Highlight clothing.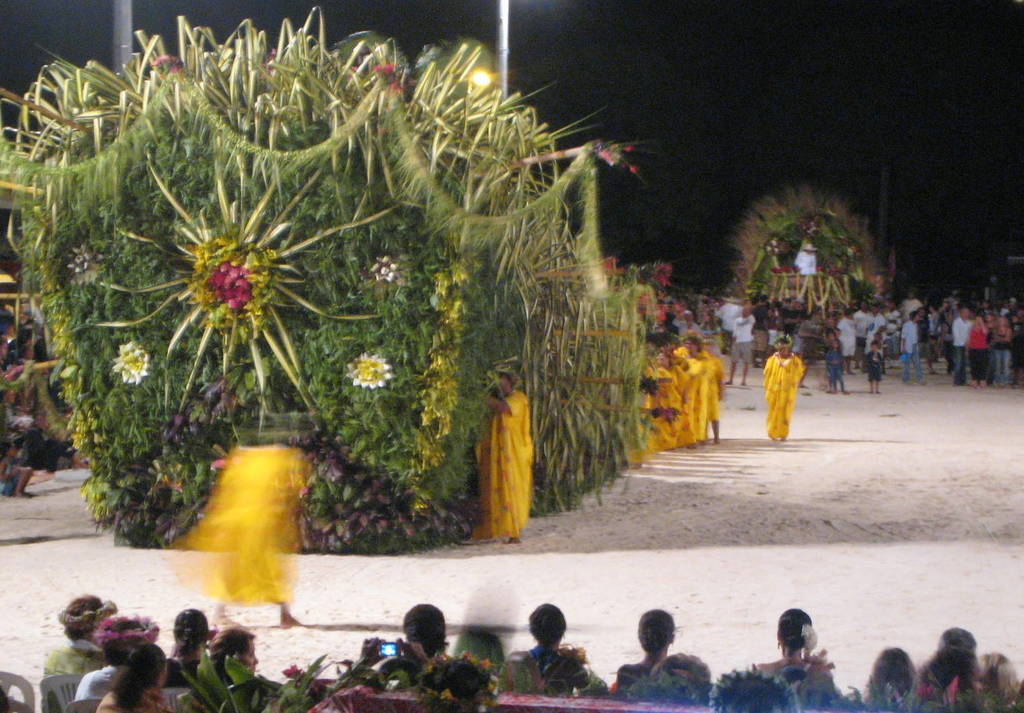
Highlighted region: box=[734, 312, 760, 360].
